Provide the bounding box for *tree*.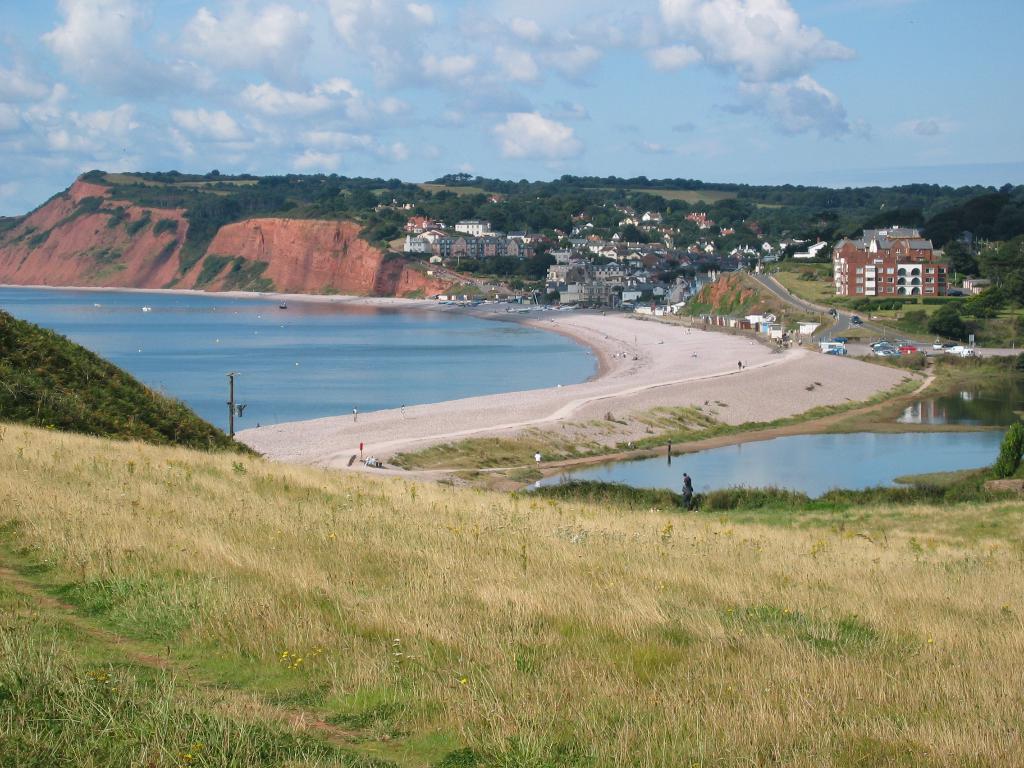
BBox(376, 191, 397, 207).
